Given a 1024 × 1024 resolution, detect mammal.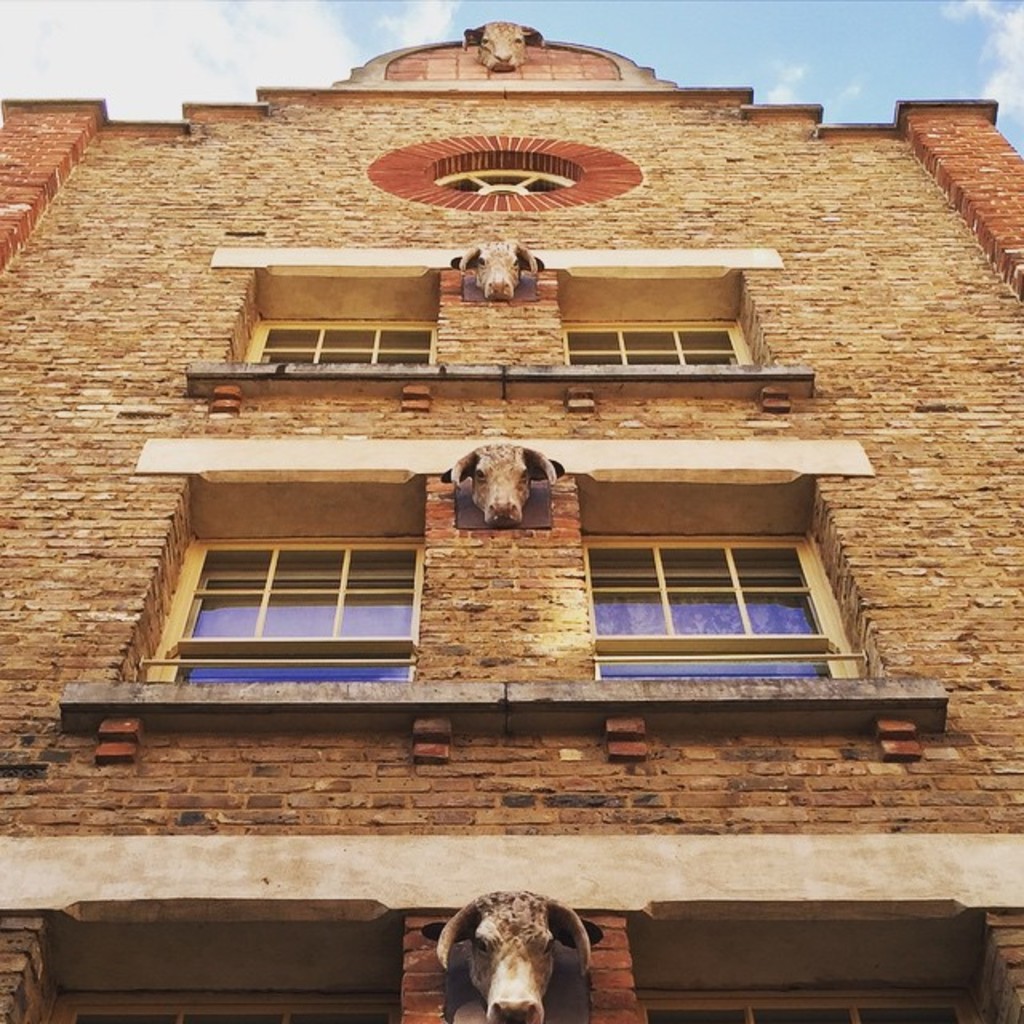
(429, 899, 603, 1023).
